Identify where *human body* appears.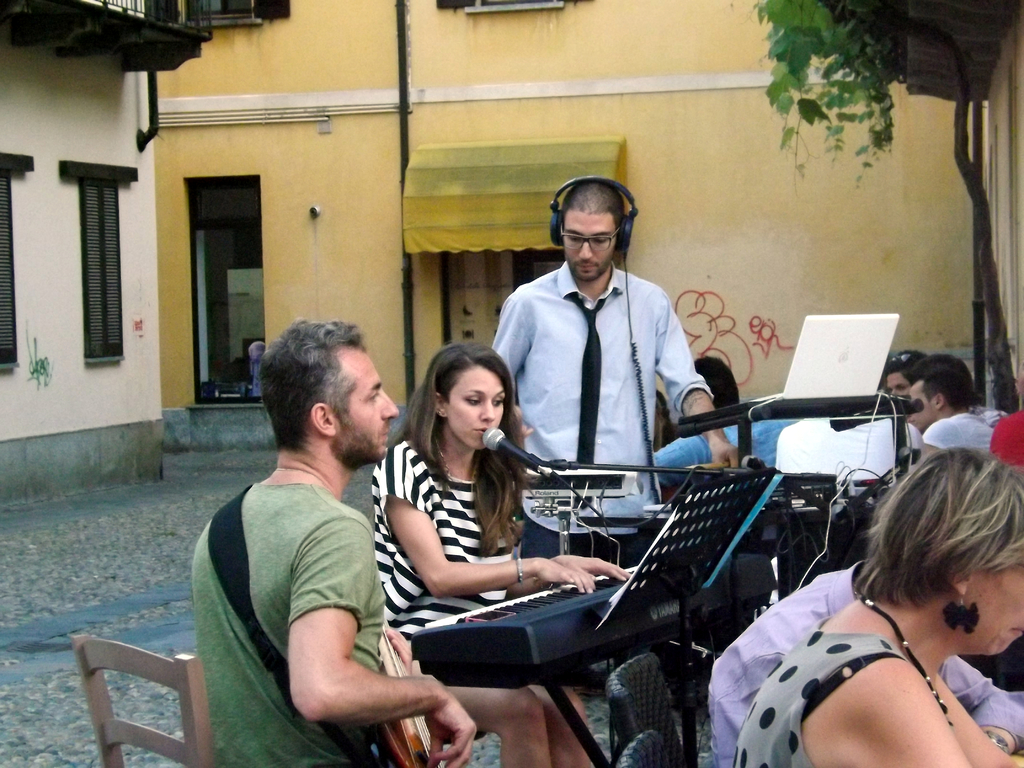
Appears at bbox=[195, 446, 456, 767].
